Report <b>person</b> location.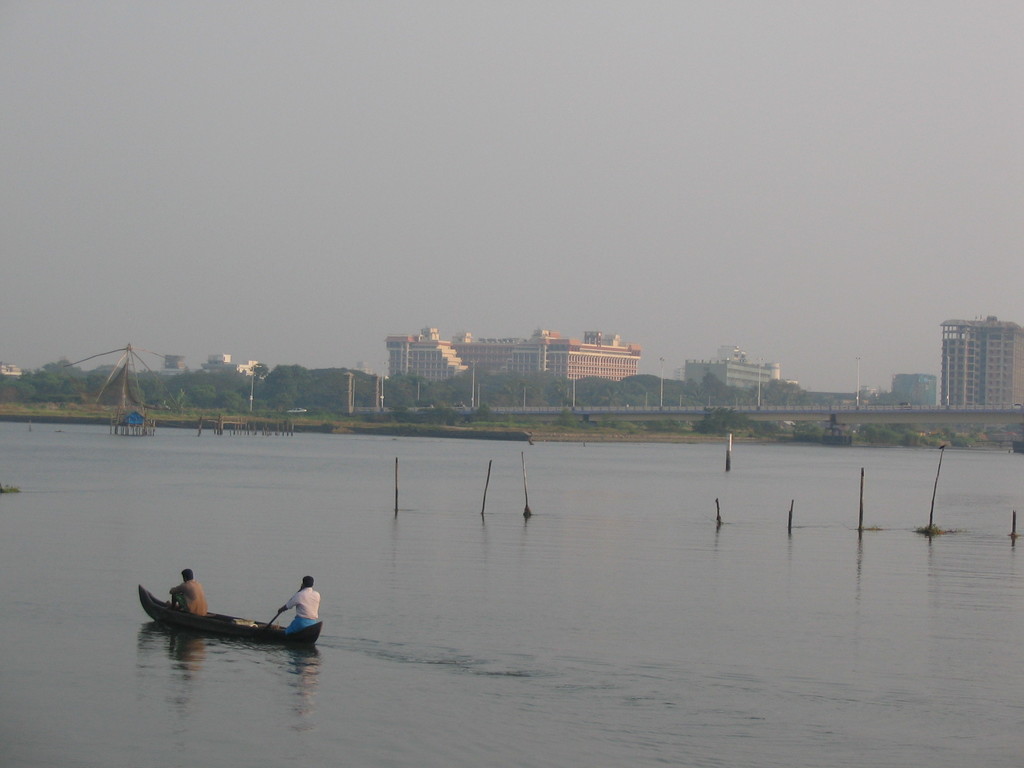
Report: BBox(167, 566, 211, 618).
